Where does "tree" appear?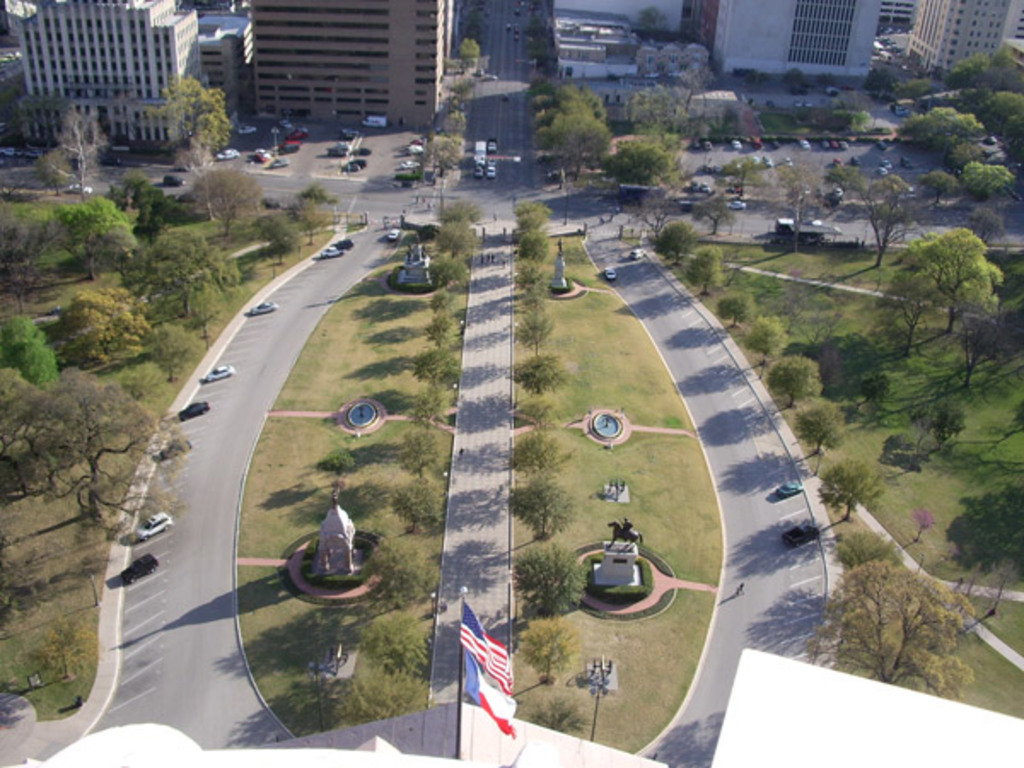
Appears at (816,449,887,529).
